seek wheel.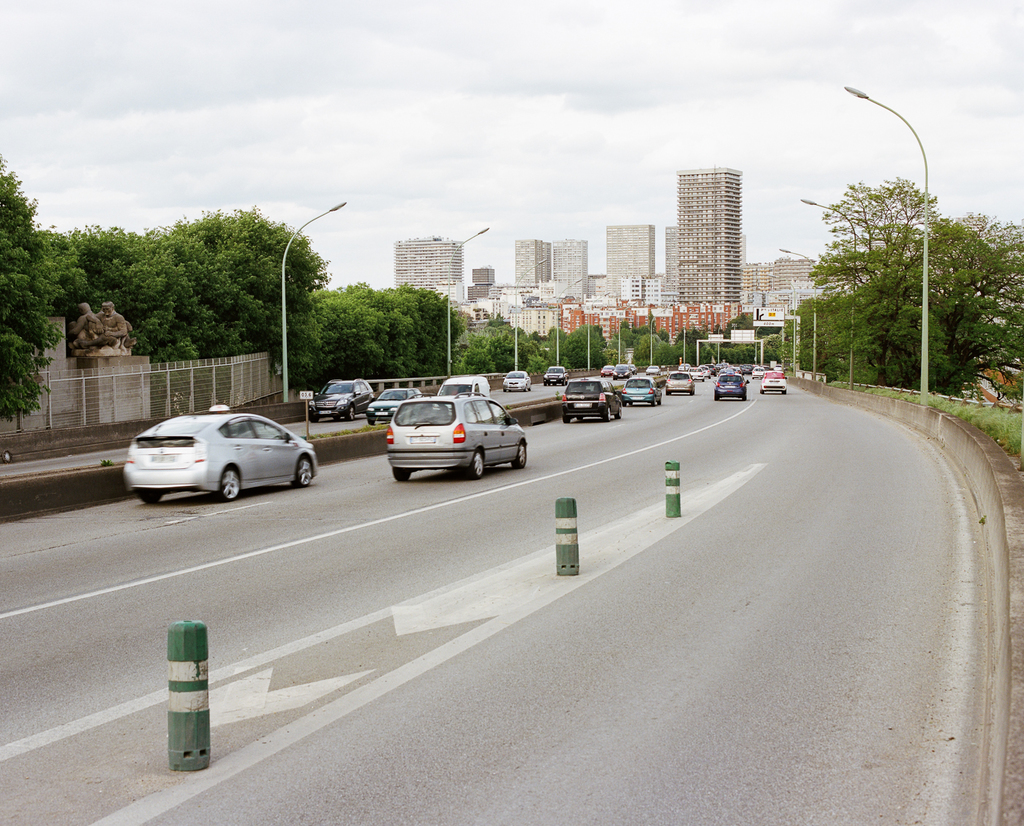
616 409 620 417.
